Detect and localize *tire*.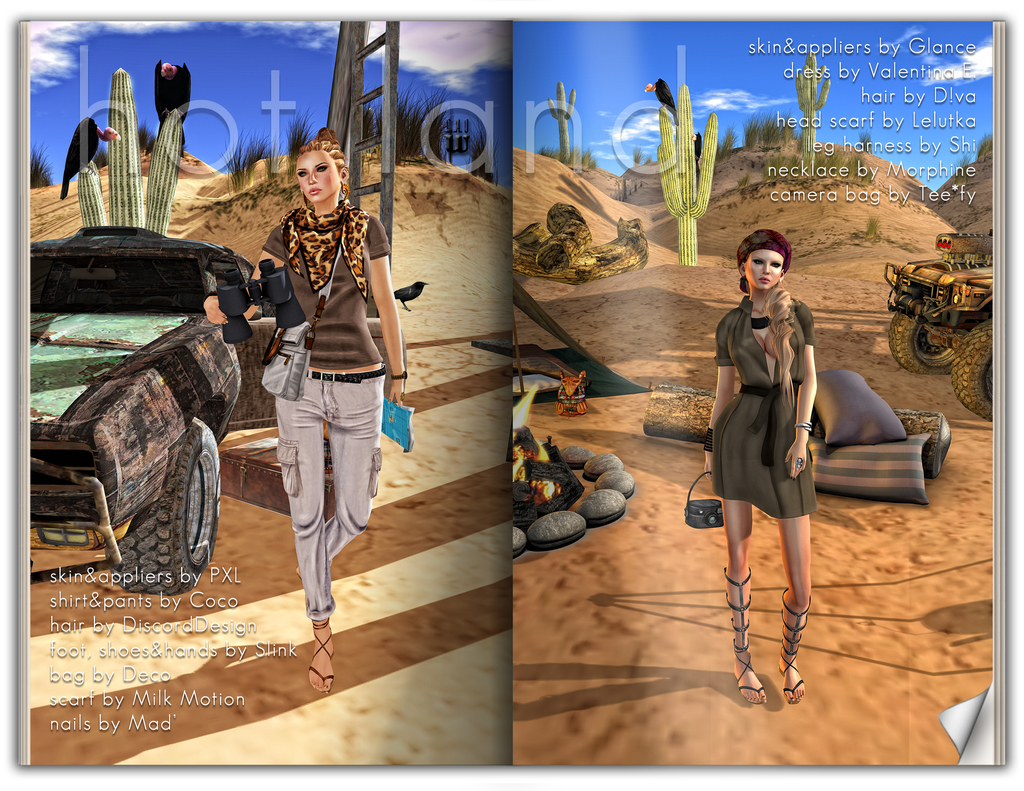
Localized at Rect(890, 313, 953, 375).
